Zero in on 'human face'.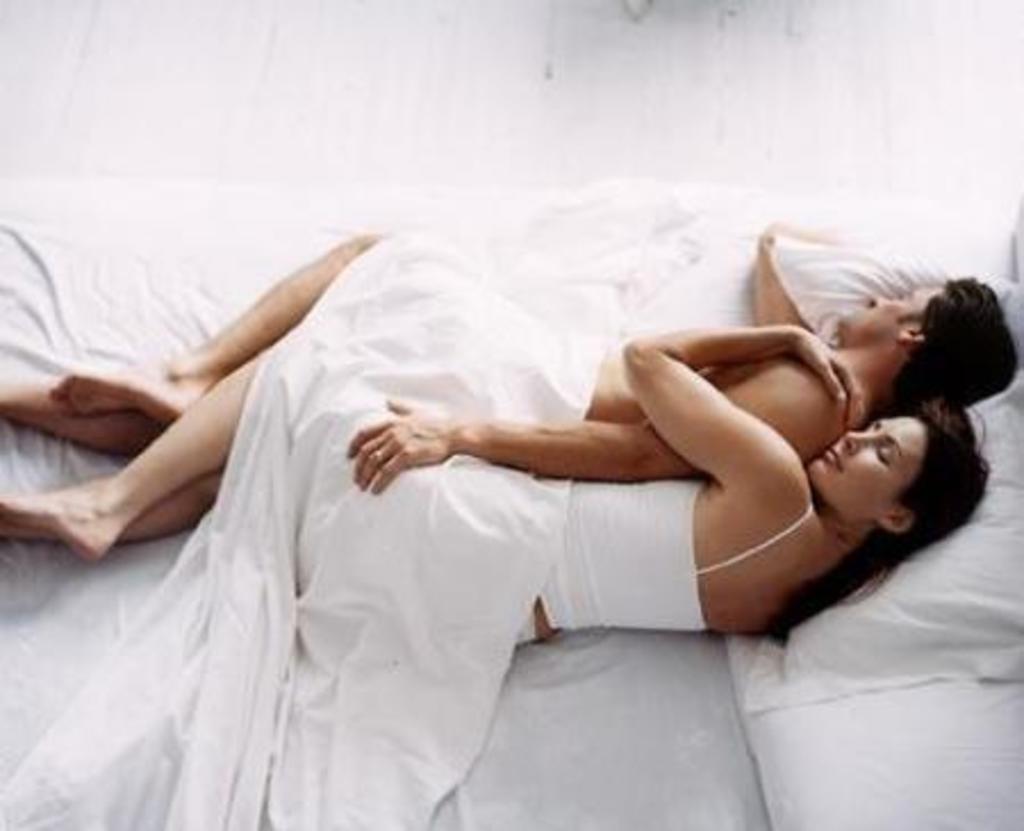
Zeroed in: (840, 287, 944, 344).
